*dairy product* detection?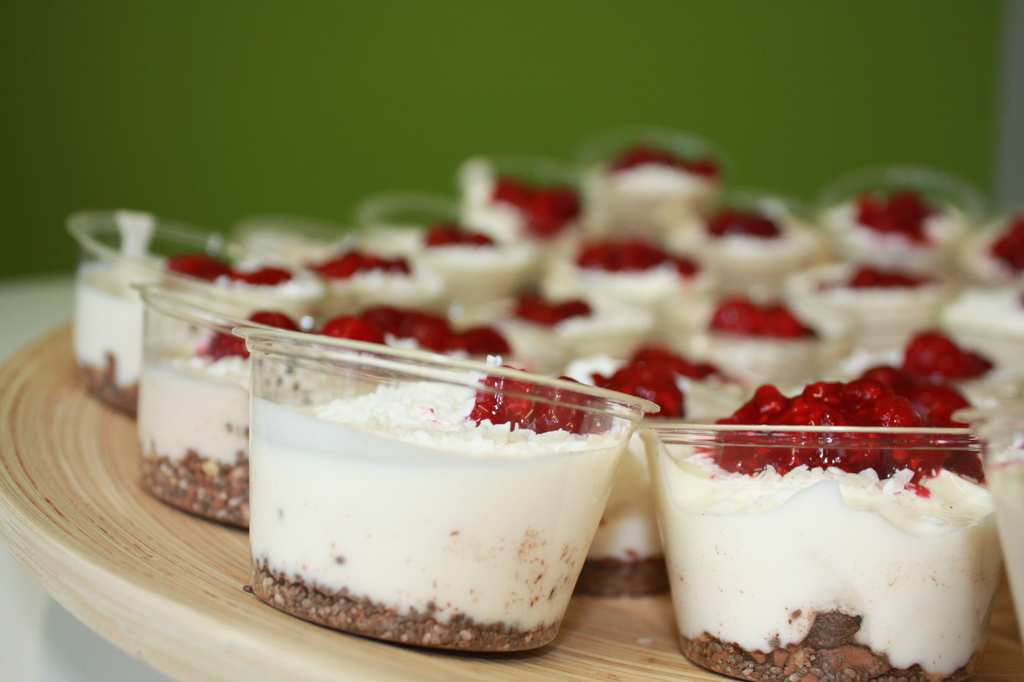
crop(599, 353, 756, 459)
